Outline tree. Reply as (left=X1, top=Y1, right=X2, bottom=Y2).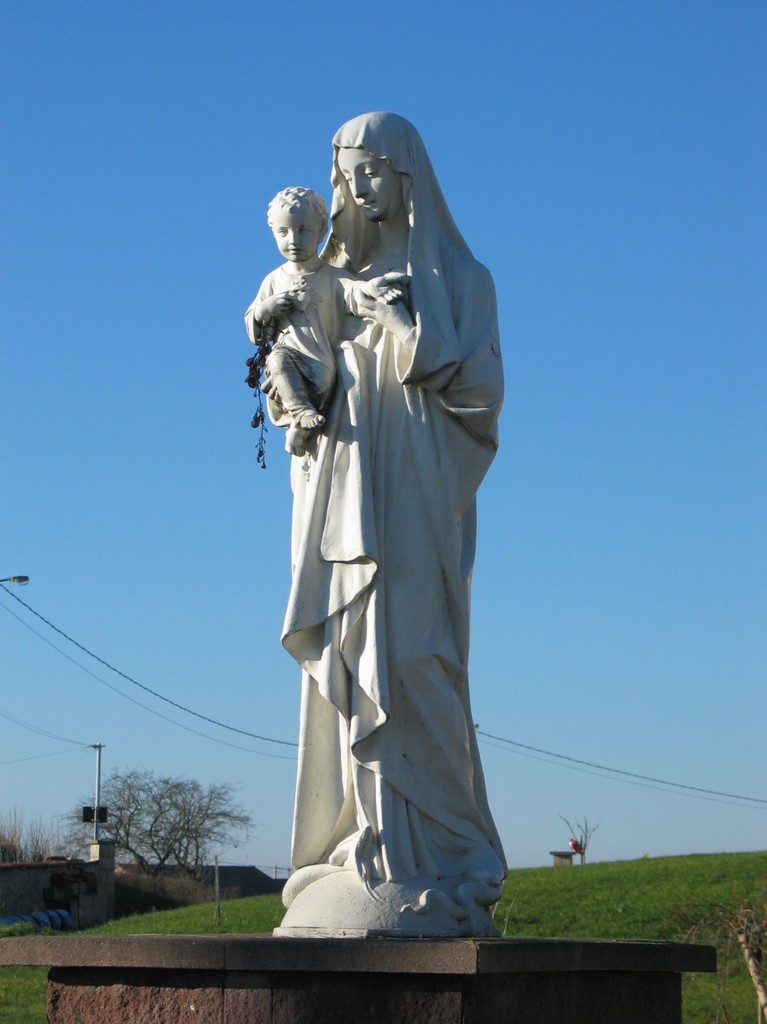
(left=67, top=770, right=258, bottom=877).
